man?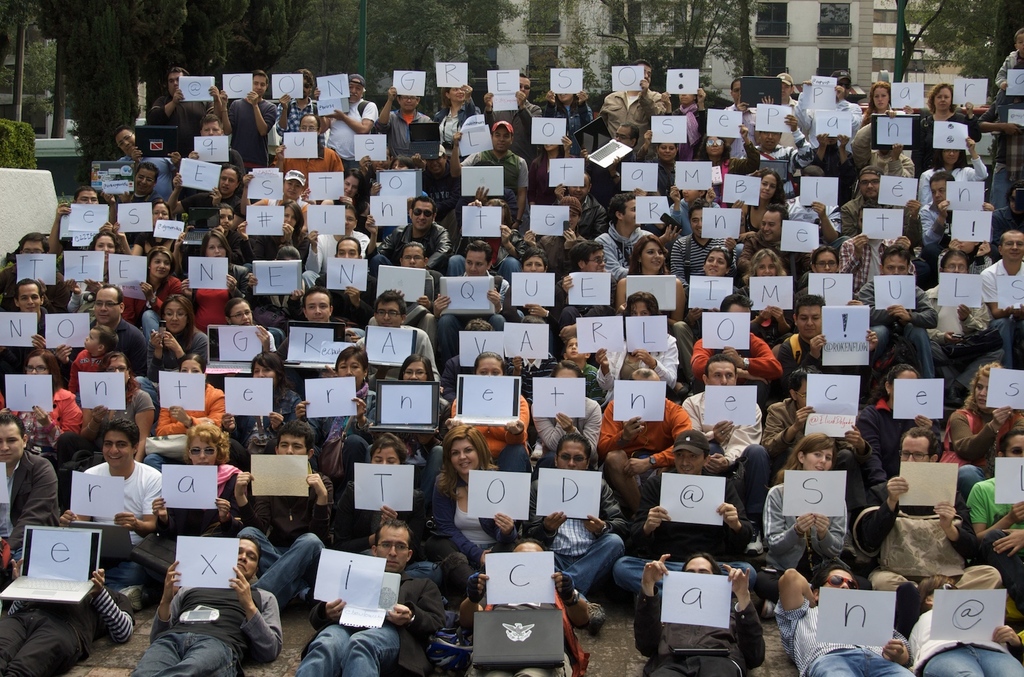
[979,230,1023,374]
